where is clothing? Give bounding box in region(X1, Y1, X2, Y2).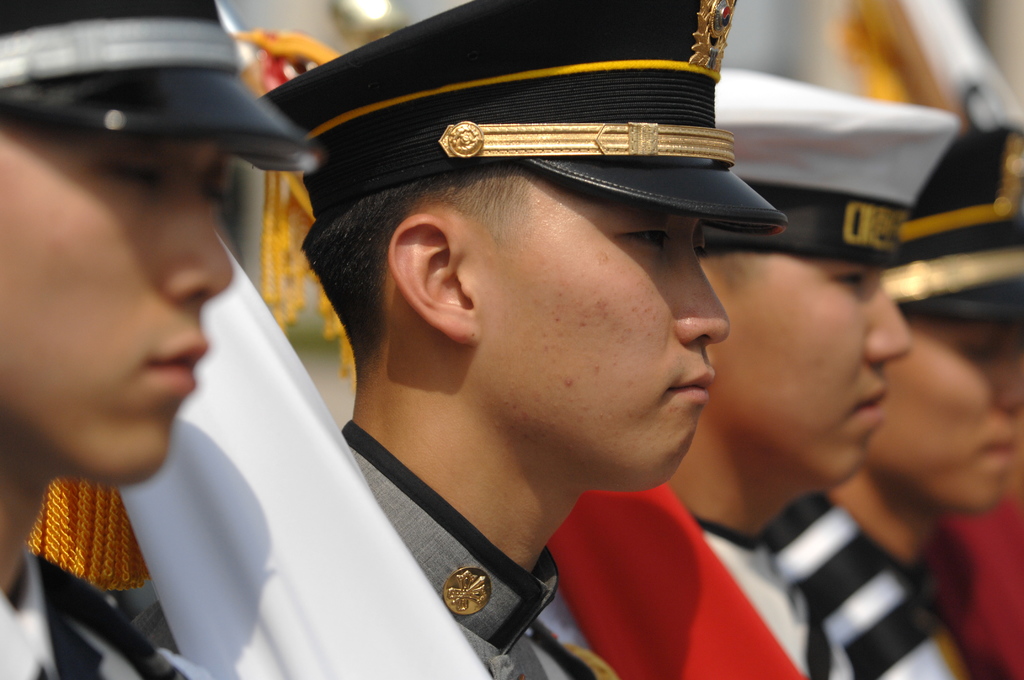
region(346, 417, 565, 679).
